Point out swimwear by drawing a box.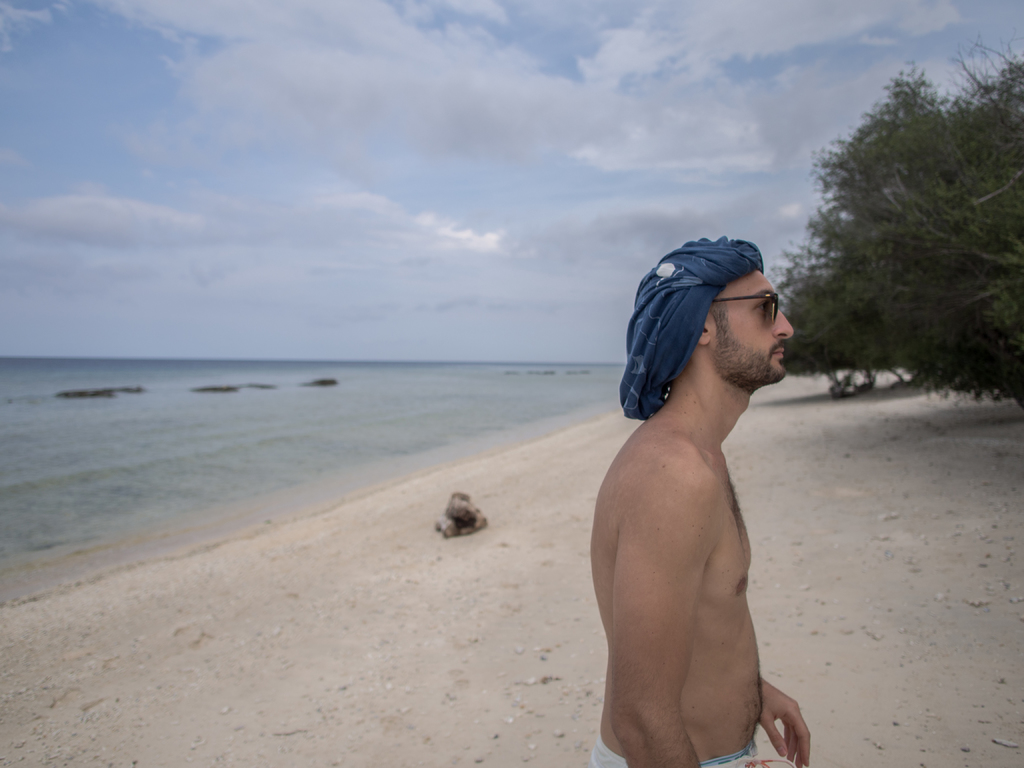
detection(580, 718, 765, 767).
